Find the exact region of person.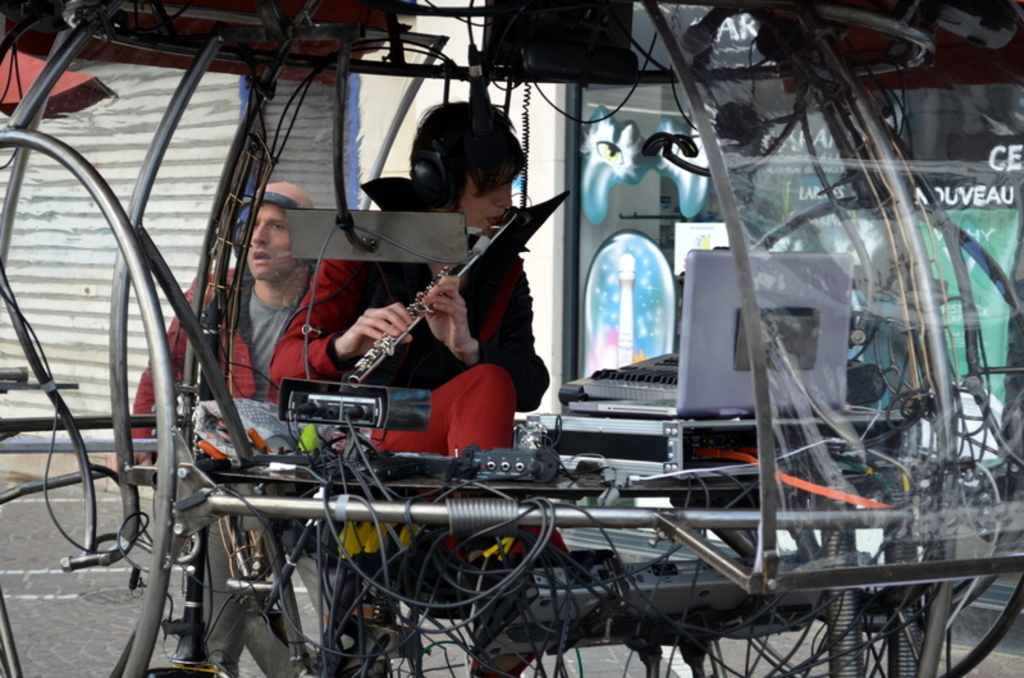
Exact region: [left=276, top=127, right=526, bottom=500].
